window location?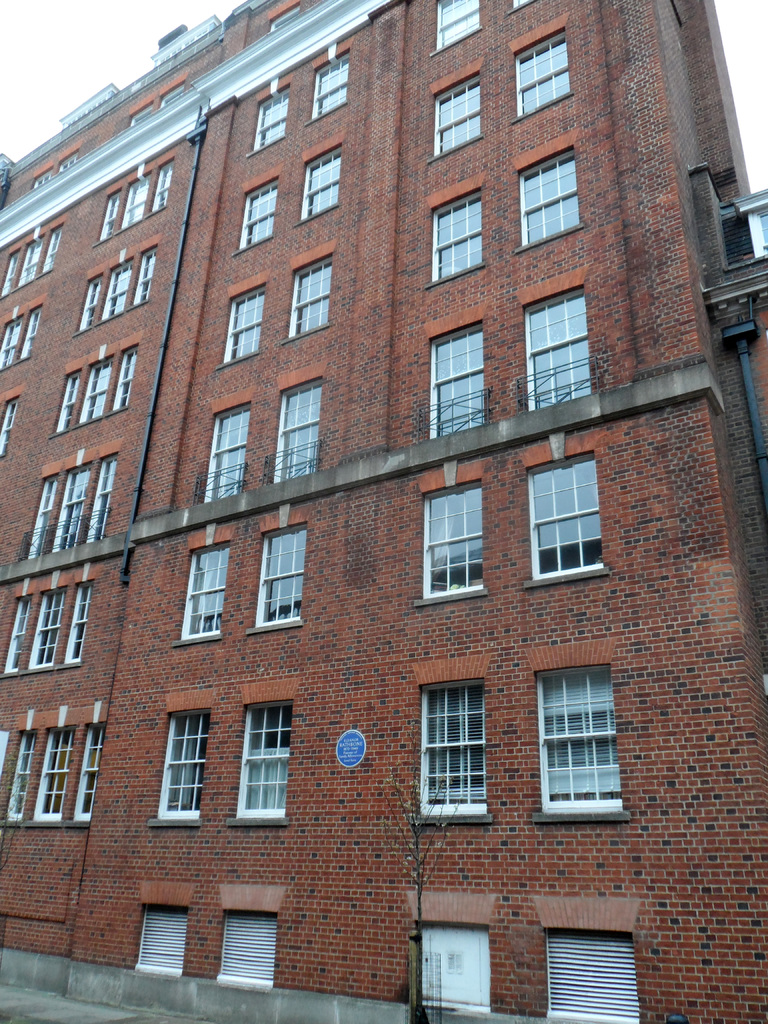
bbox(249, 89, 287, 155)
